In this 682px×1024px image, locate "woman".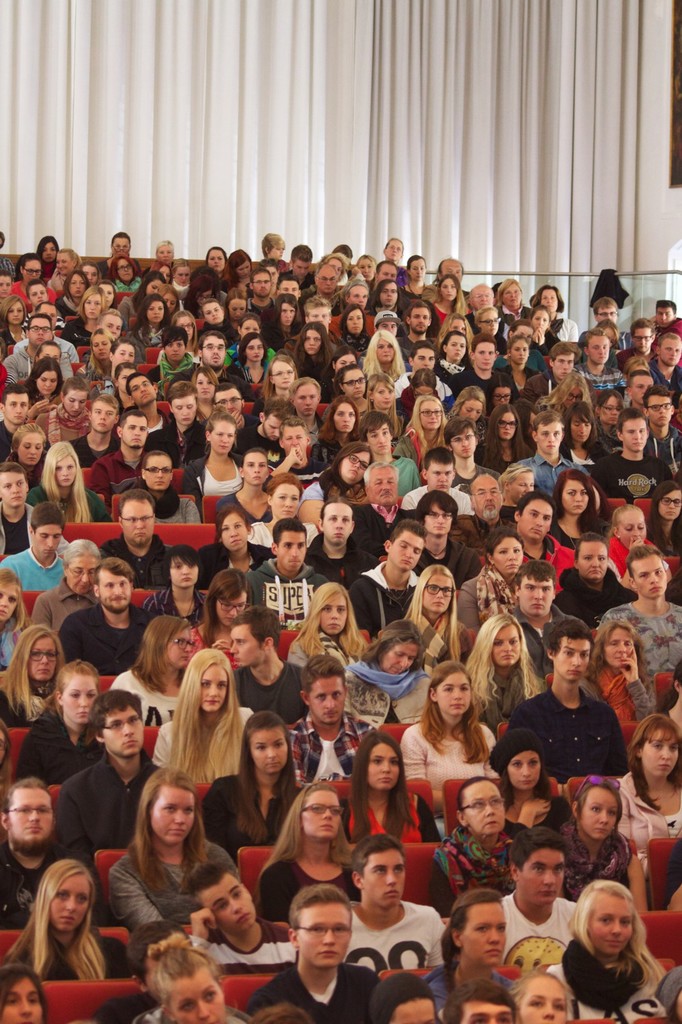
Bounding box: [35,229,57,274].
